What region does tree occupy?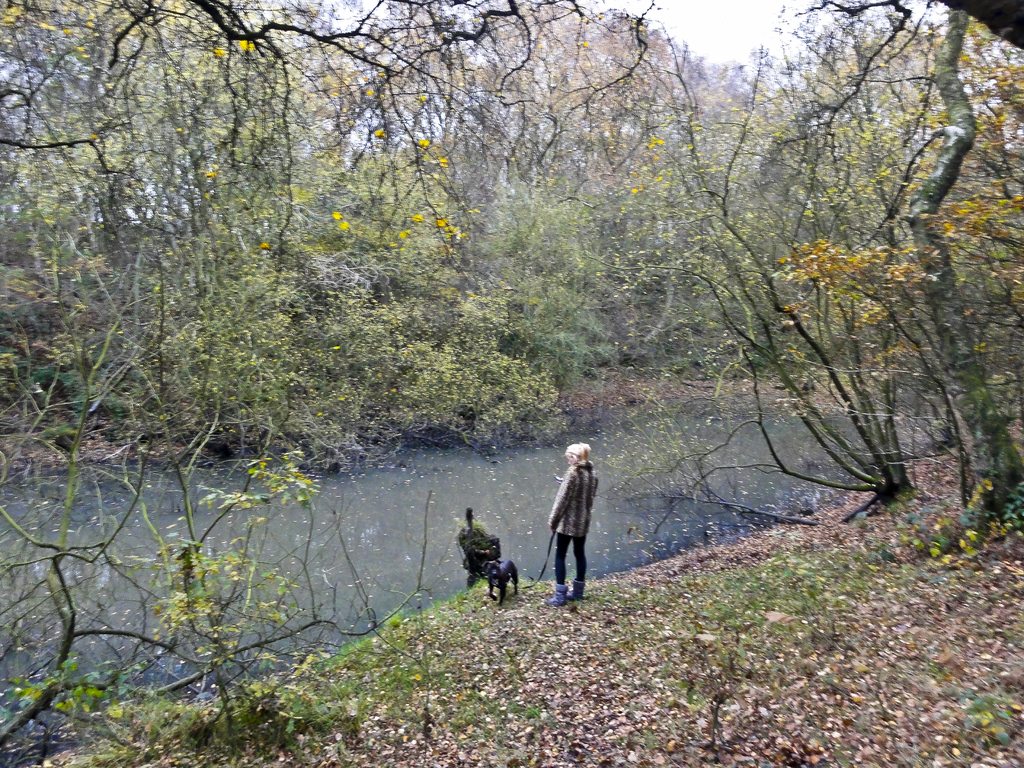
detection(764, 0, 1023, 524).
